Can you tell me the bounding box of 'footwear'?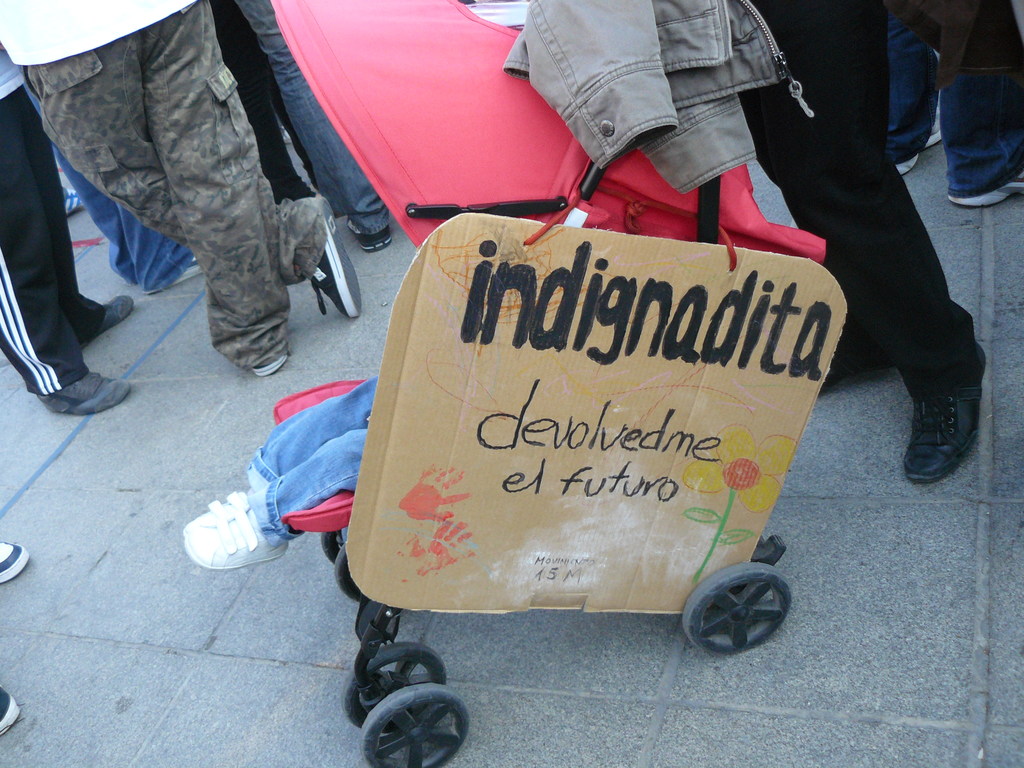
crop(251, 352, 291, 372).
